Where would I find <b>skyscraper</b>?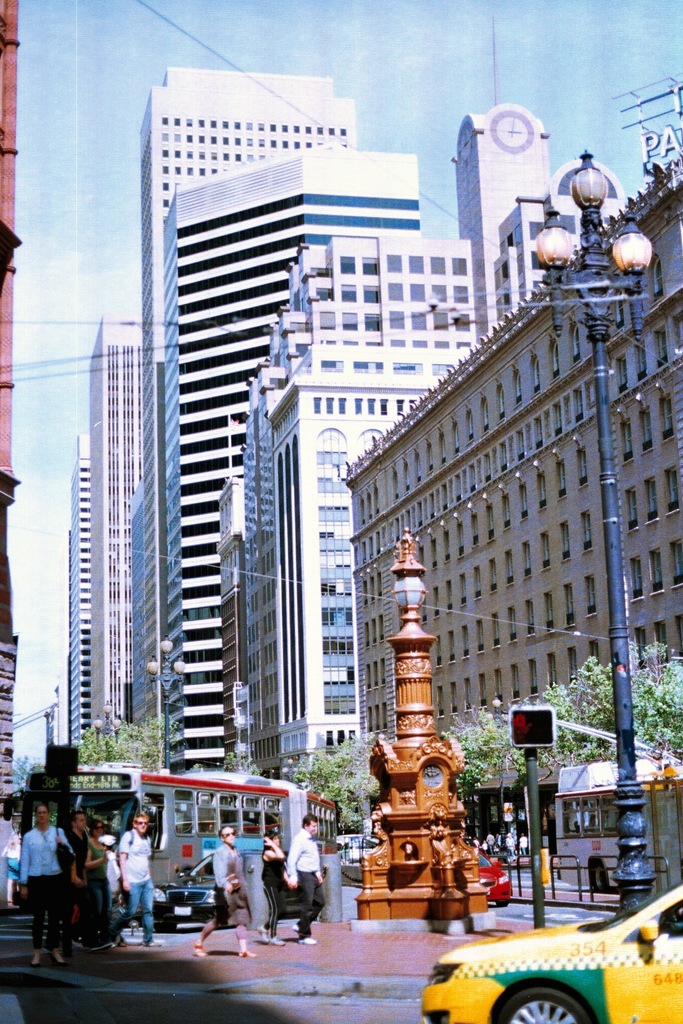
At 237, 230, 486, 788.
